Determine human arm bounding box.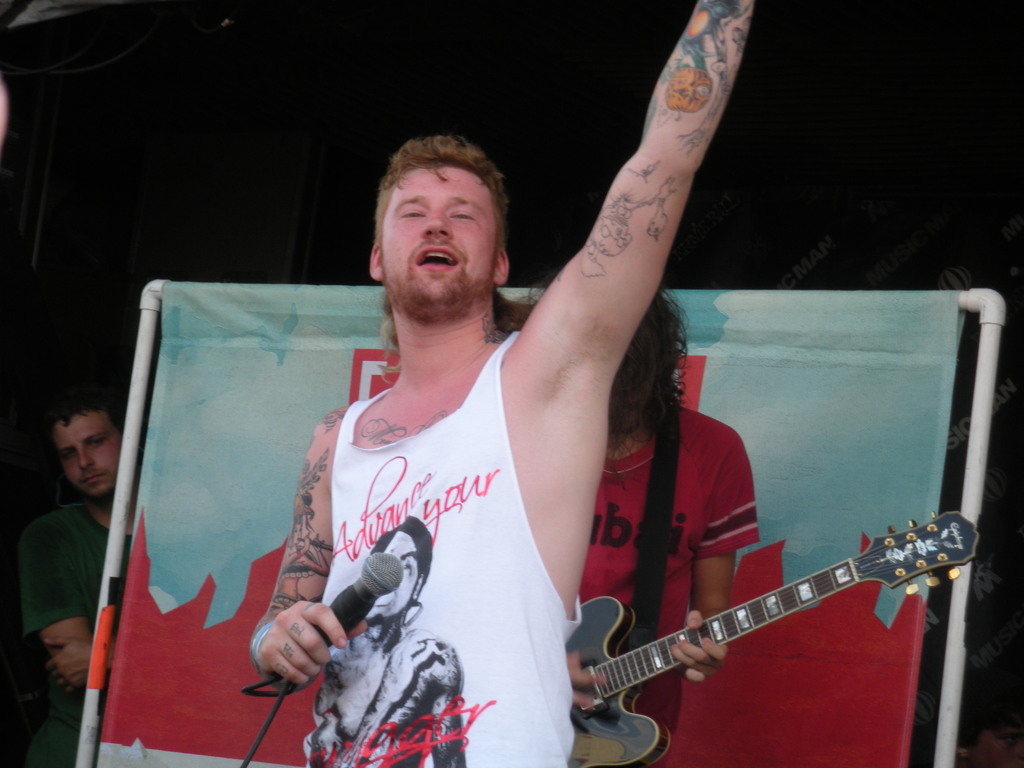
Determined: crop(241, 409, 349, 691).
